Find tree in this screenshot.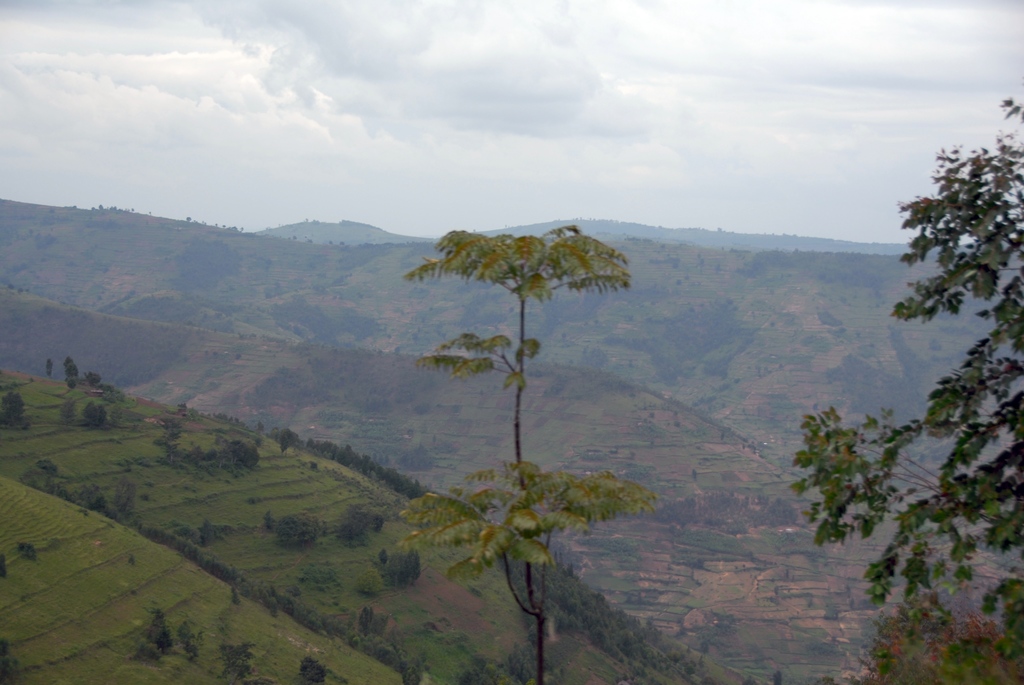
The bounding box for tree is region(0, 389, 26, 426).
